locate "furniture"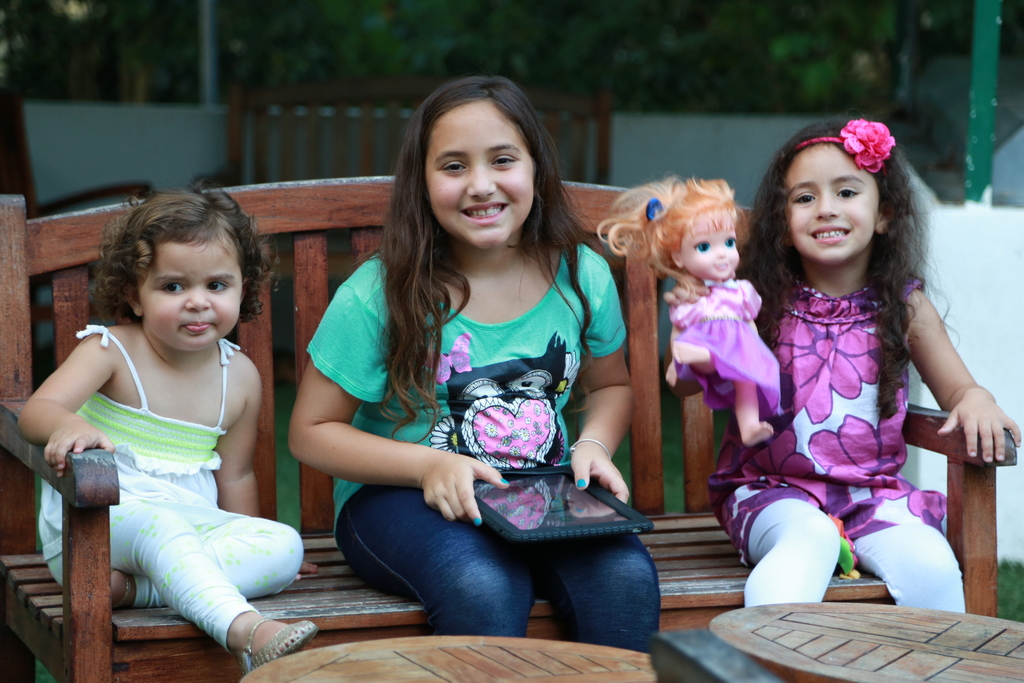
<bbox>0, 176, 1020, 682</bbox>
